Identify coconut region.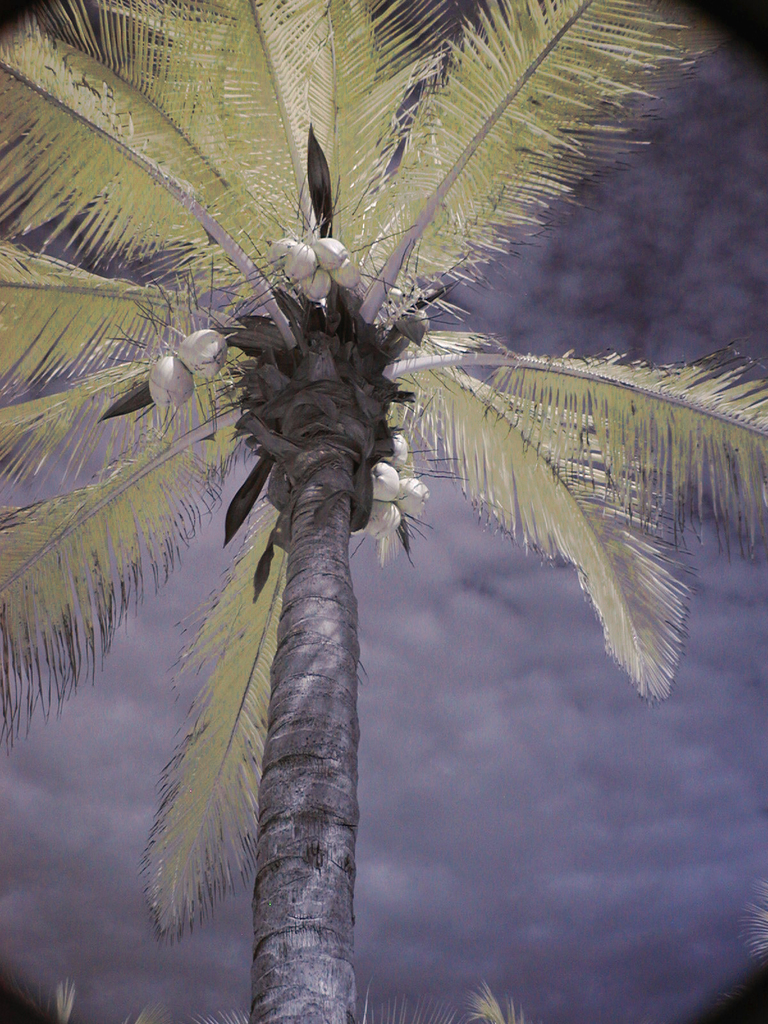
Region: box(179, 326, 227, 376).
